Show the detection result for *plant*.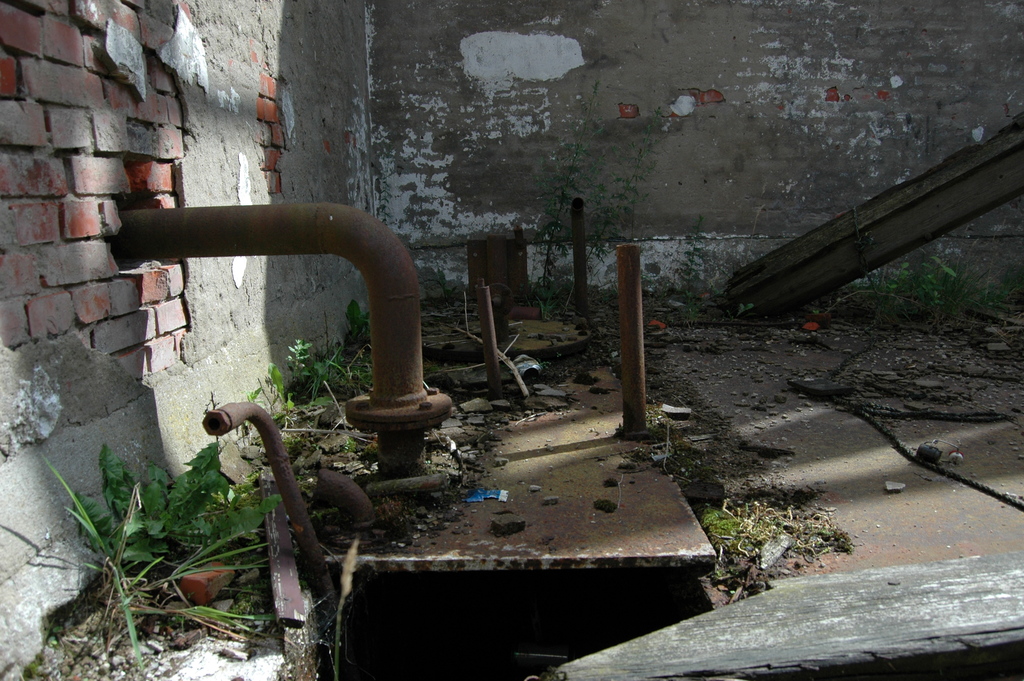
rect(669, 213, 716, 326).
